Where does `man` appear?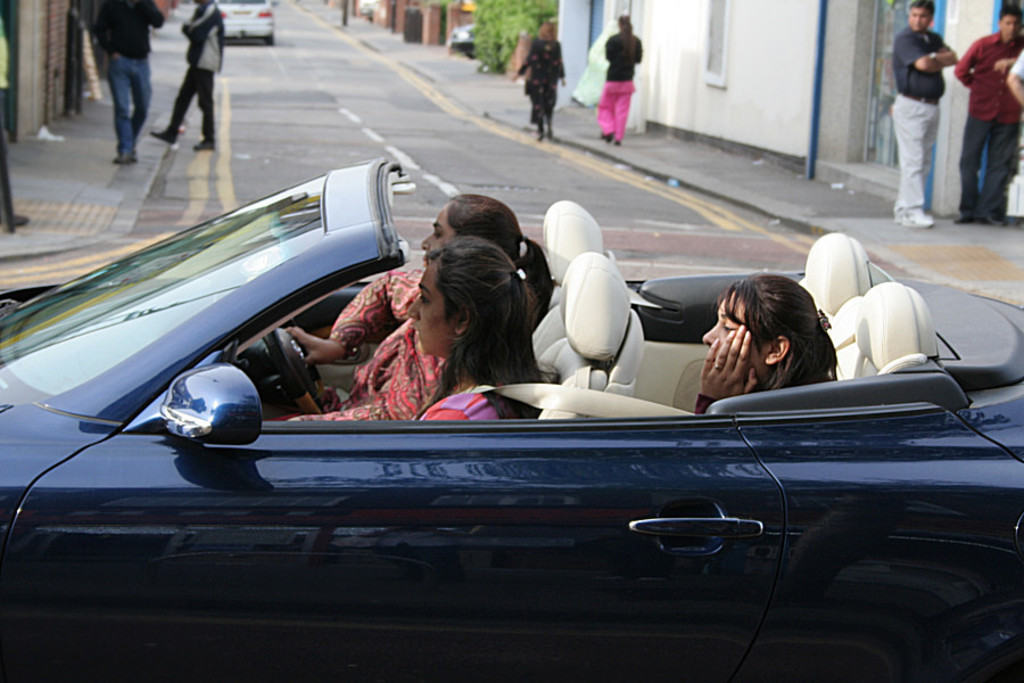
Appears at <region>1004, 54, 1023, 113</region>.
